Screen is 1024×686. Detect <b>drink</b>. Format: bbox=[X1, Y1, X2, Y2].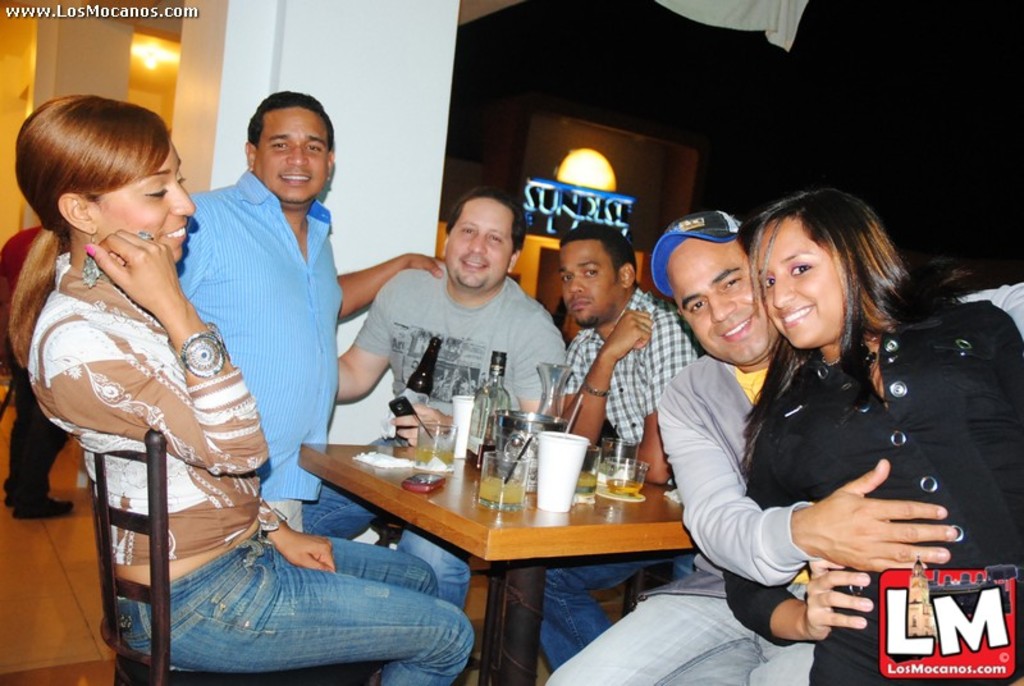
bbox=[527, 429, 585, 521].
